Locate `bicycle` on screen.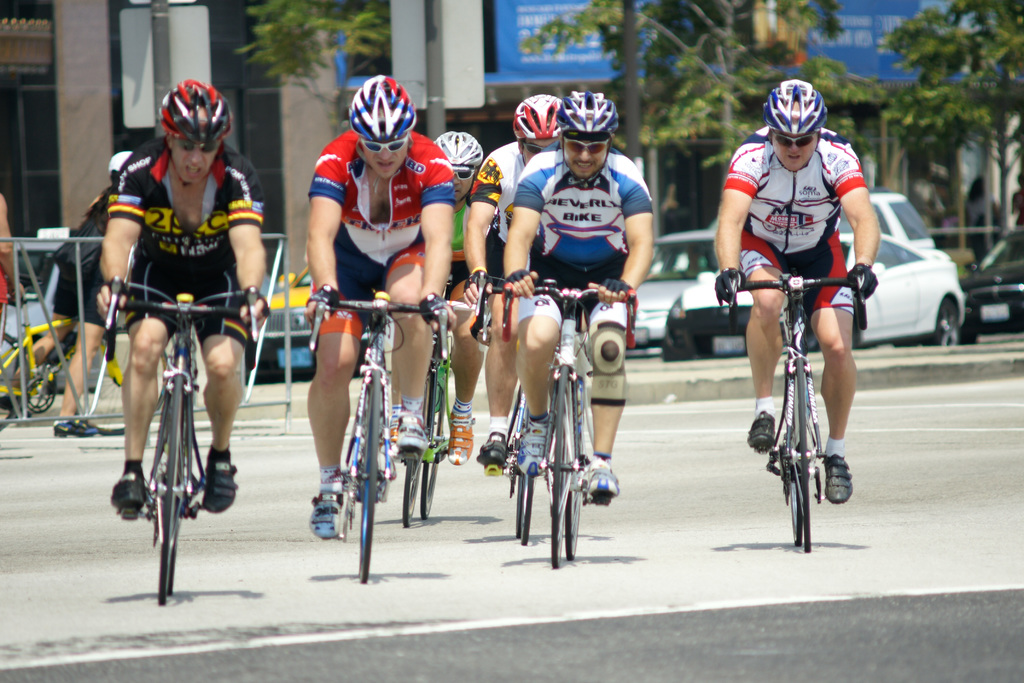
On screen at <box>305,296,456,577</box>.
